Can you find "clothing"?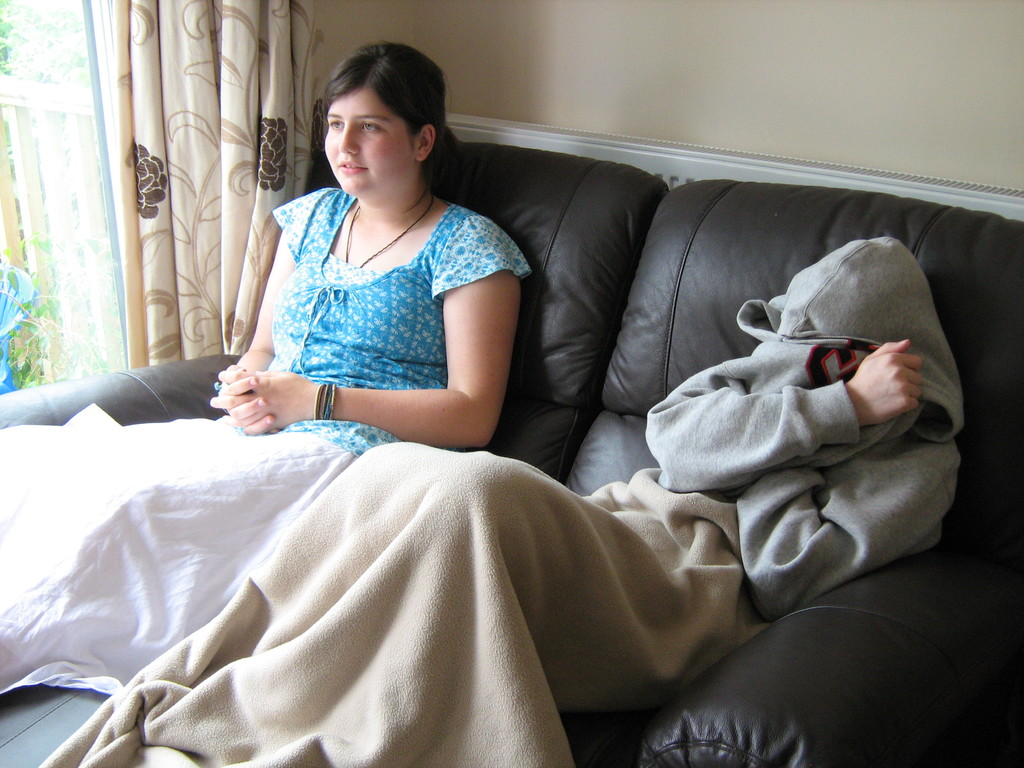
Yes, bounding box: (640,227,967,625).
